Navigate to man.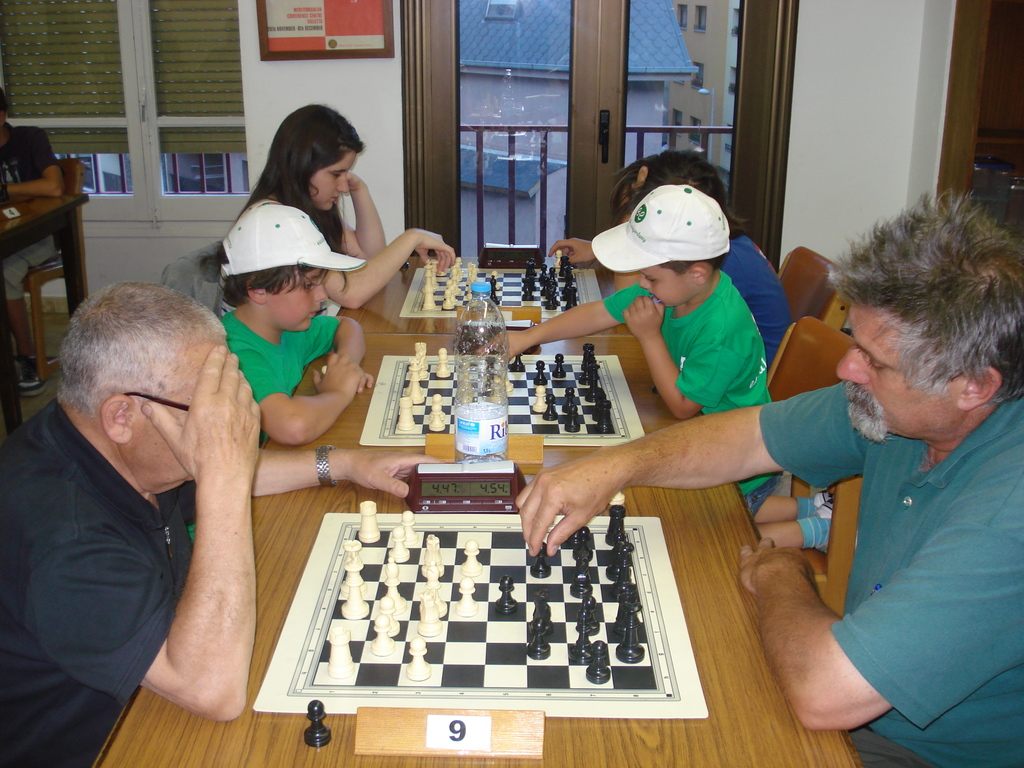
Navigation target: x1=0 y1=285 x2=438 y2=767.
